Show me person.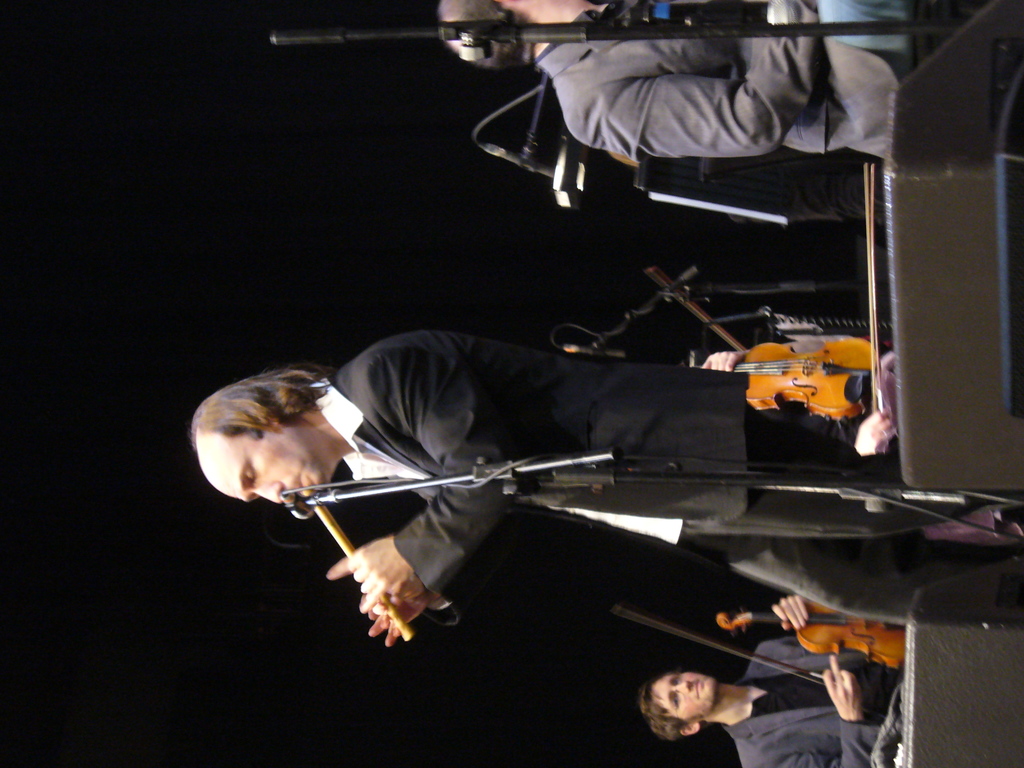
person is here: [x1=641, y1=595, x2=906, y2=767].
